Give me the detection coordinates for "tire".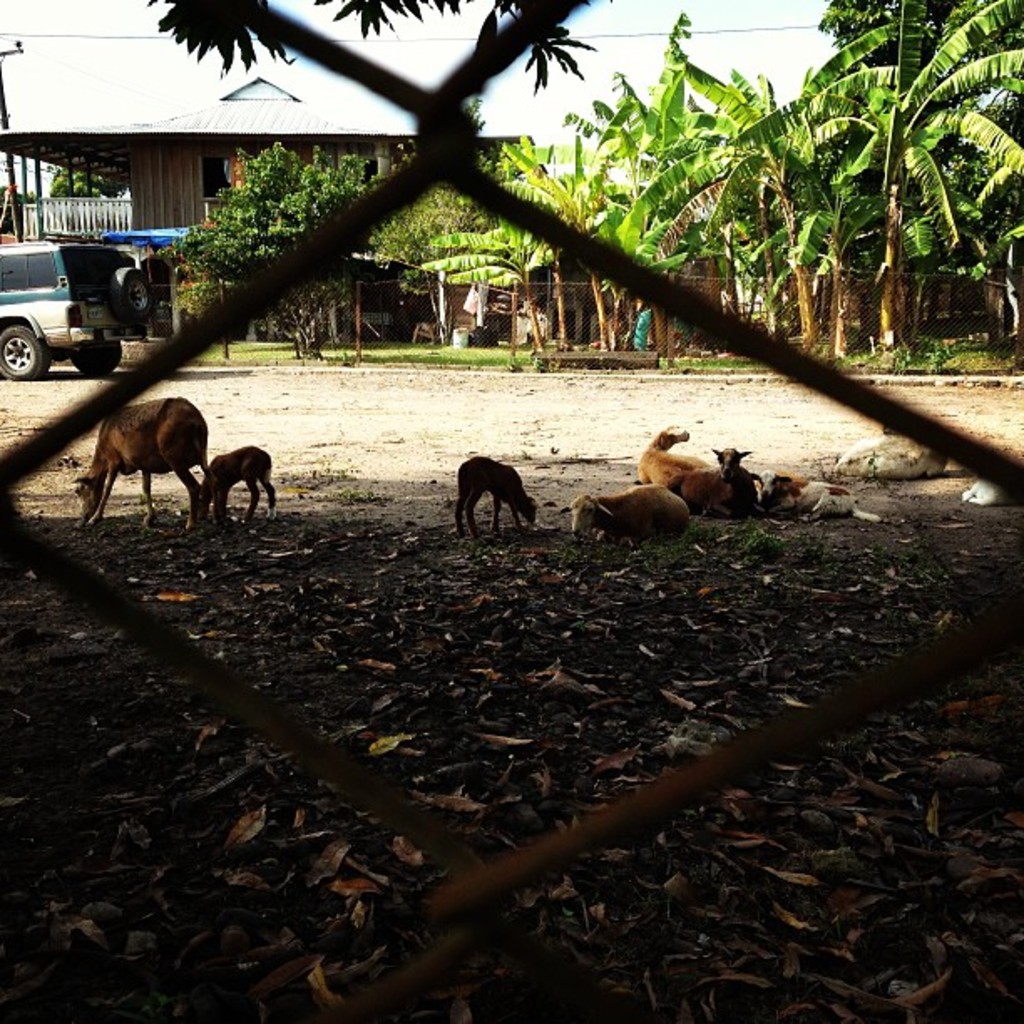
l=67, t=343, r=120, b=375.
